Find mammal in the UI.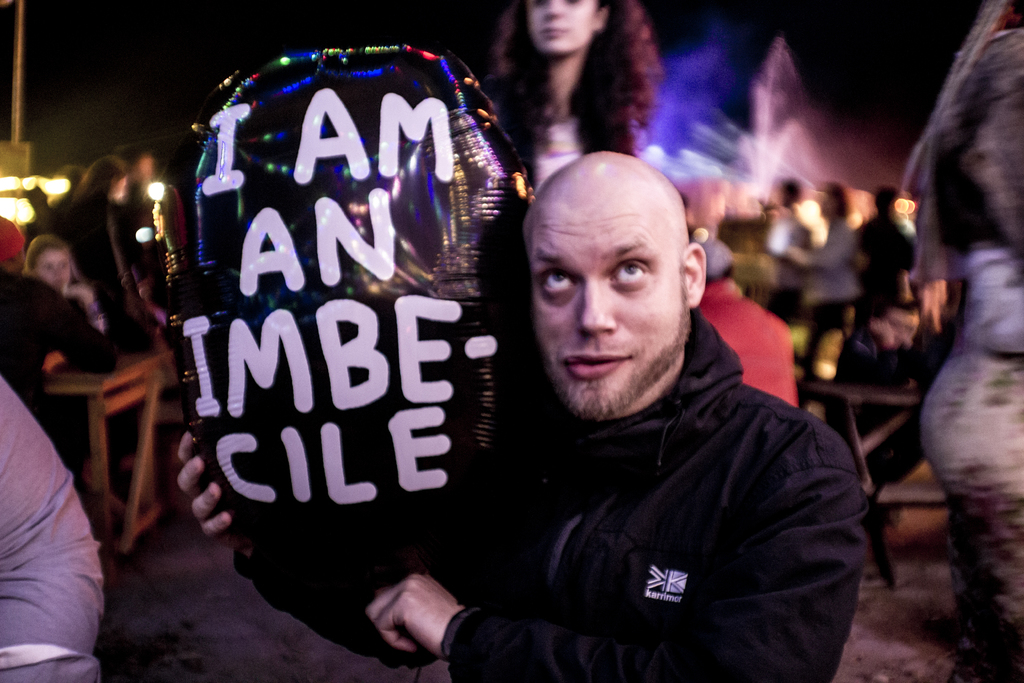
UI element at (x1=20, y1=176, x2=55, y2=232).
